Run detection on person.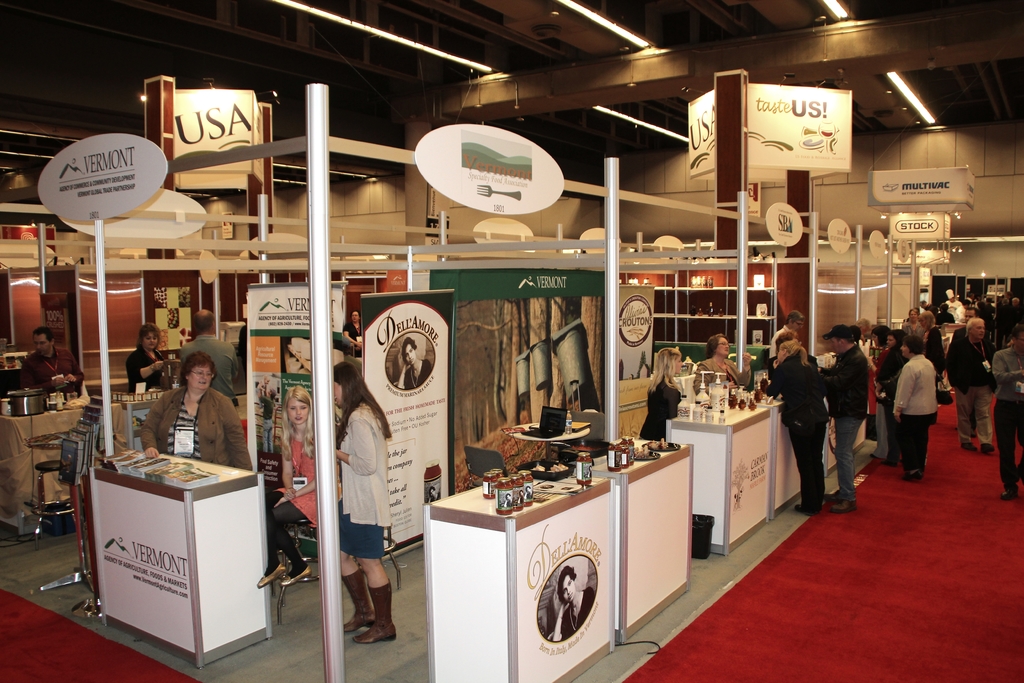
Result: 178, 306, 239, 404.
